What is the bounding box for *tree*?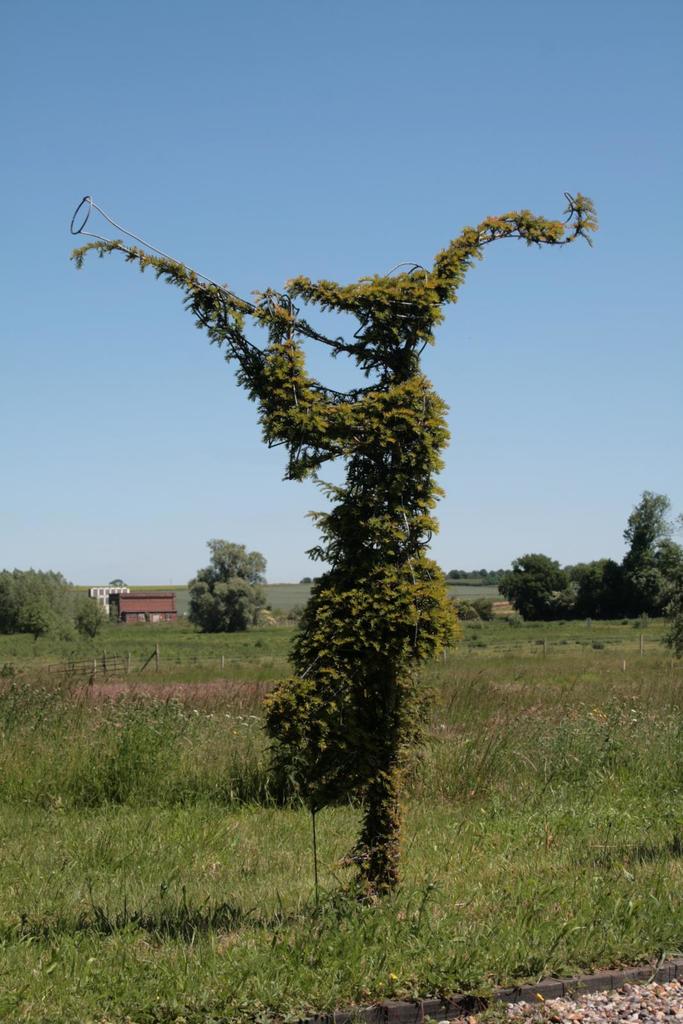
(x1=646, y1=535, x2=682, y2=627).
